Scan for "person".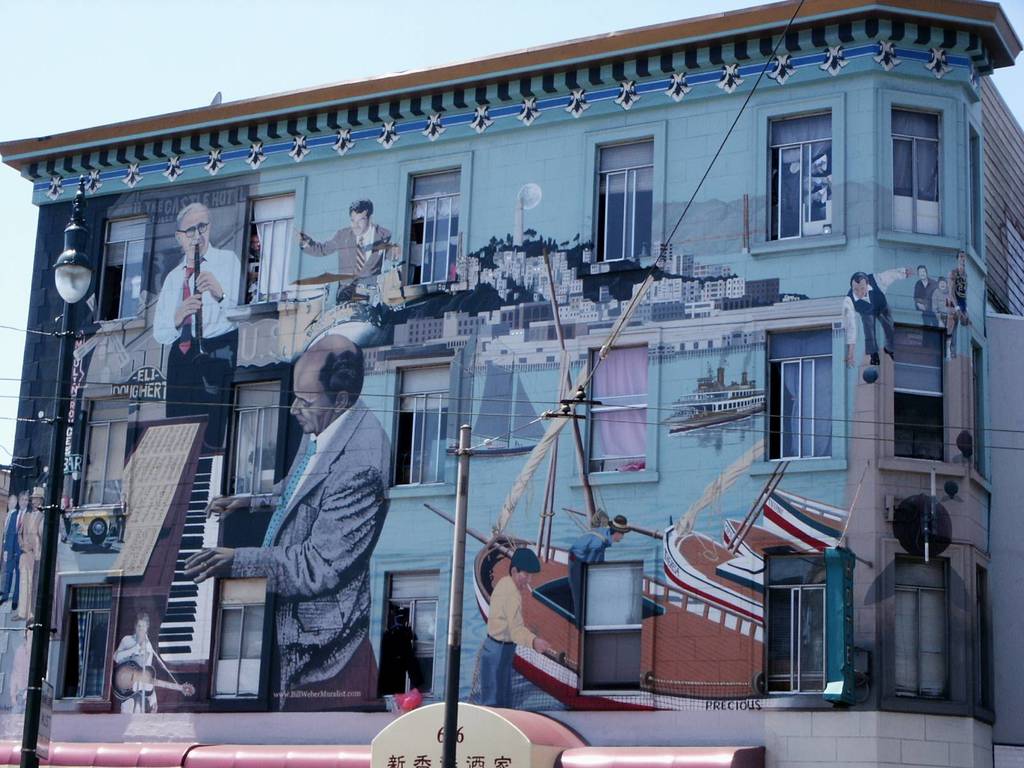
Scan result: (left=0, top=493, right=30, bottom=598).
